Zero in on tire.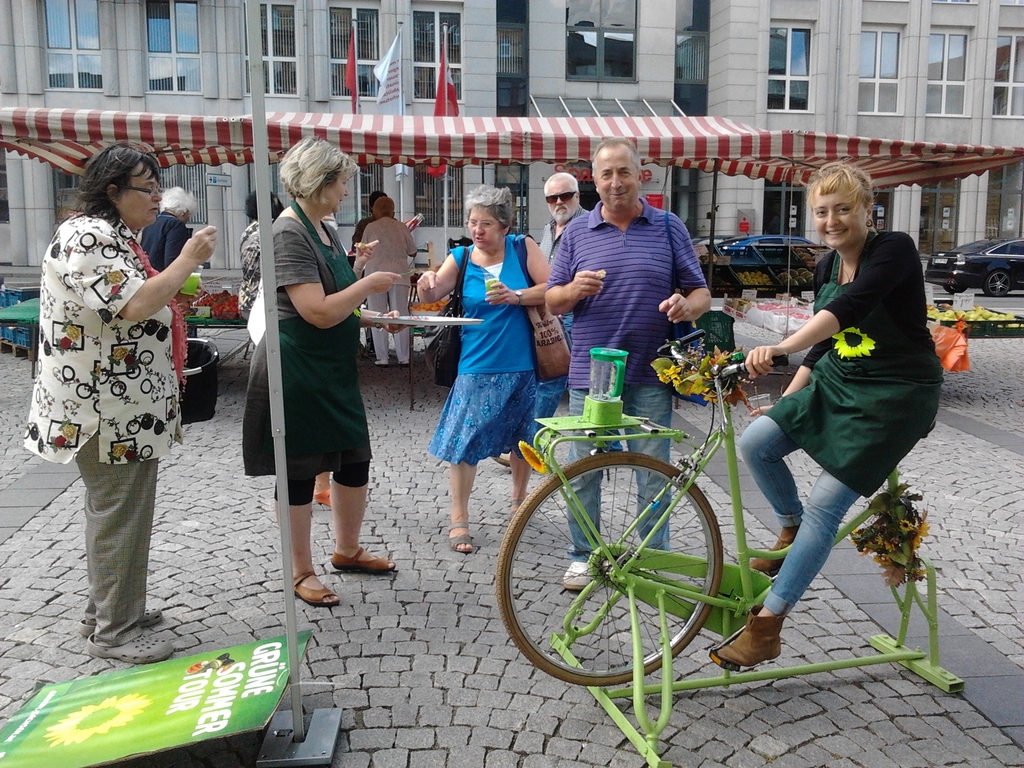
Zeroed in: 523,434,733,691.
